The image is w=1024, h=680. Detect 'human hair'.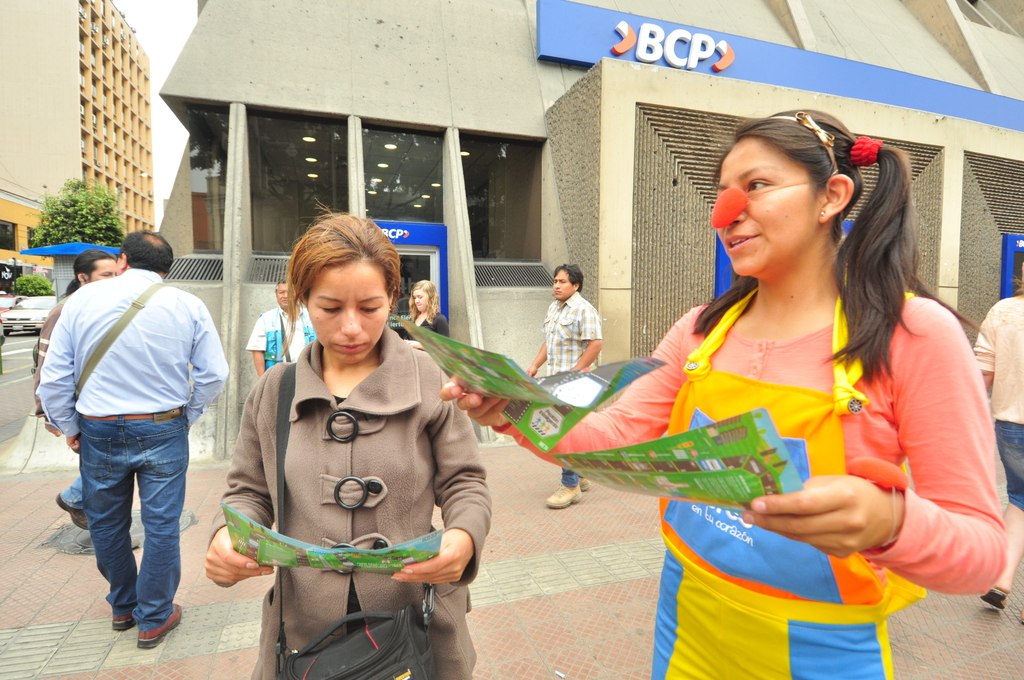
Detection: box(1011, 261, 1023, 299).
